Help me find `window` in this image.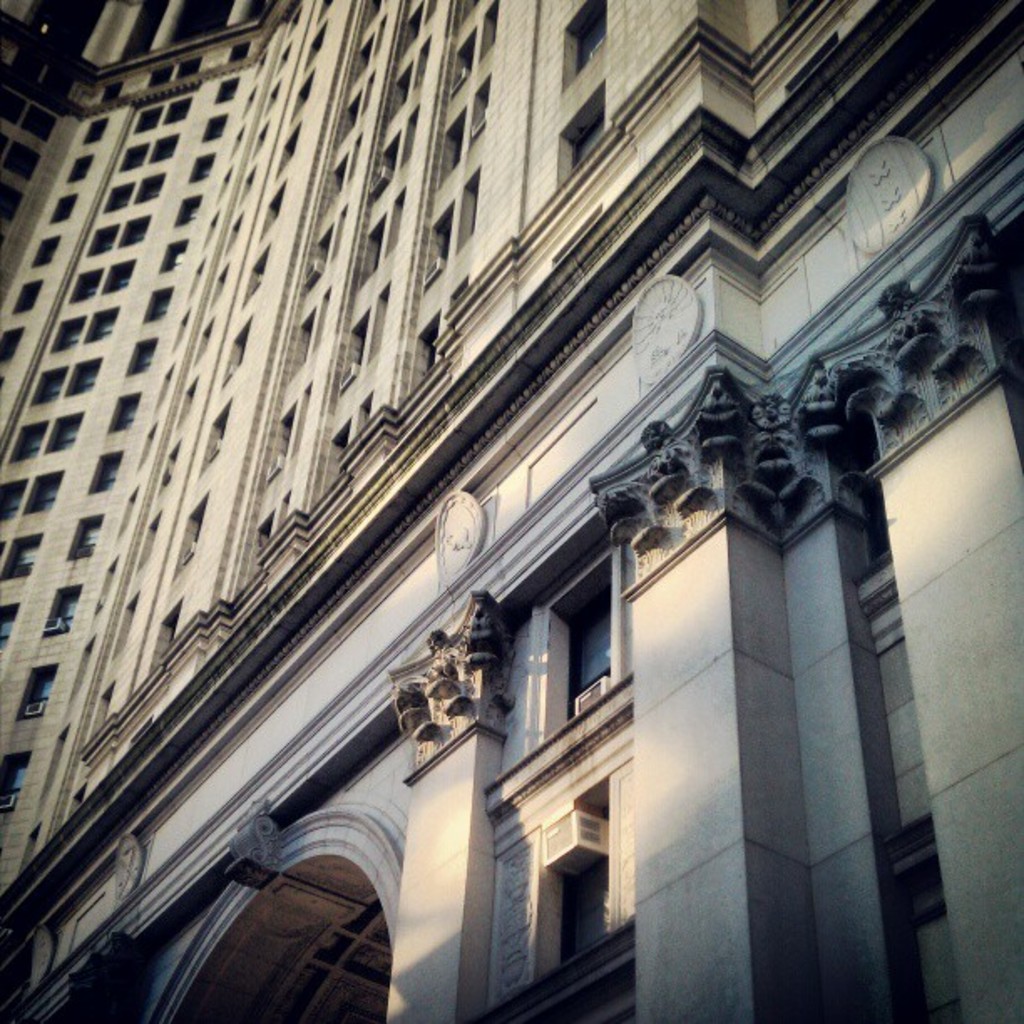
Found it: 85:453:117:492.
